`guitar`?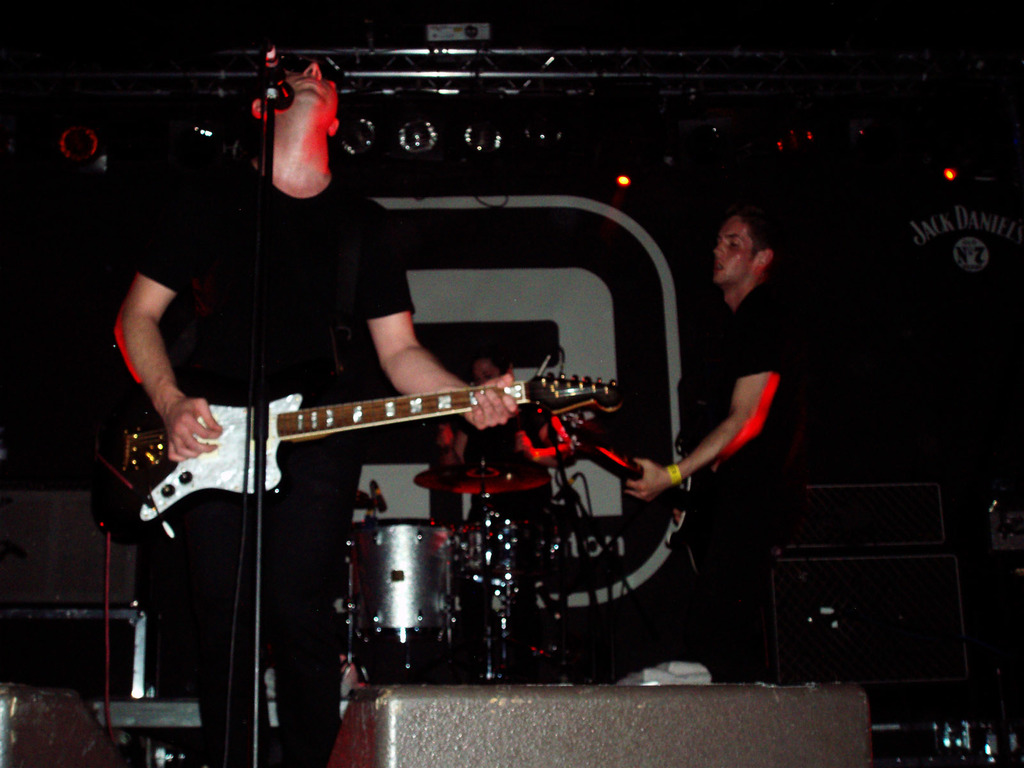
<region>129, 365, 629, 524</region>
